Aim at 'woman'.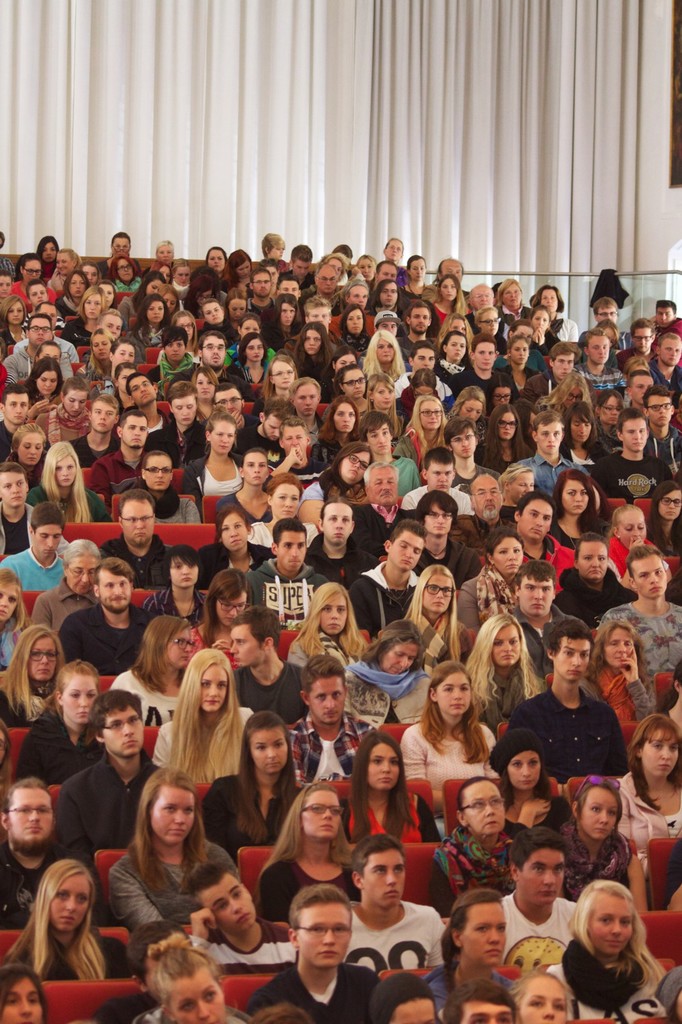
Aimed at {"x1": 544, "y1": 877, "x2": 665, "y2": 1023}.
